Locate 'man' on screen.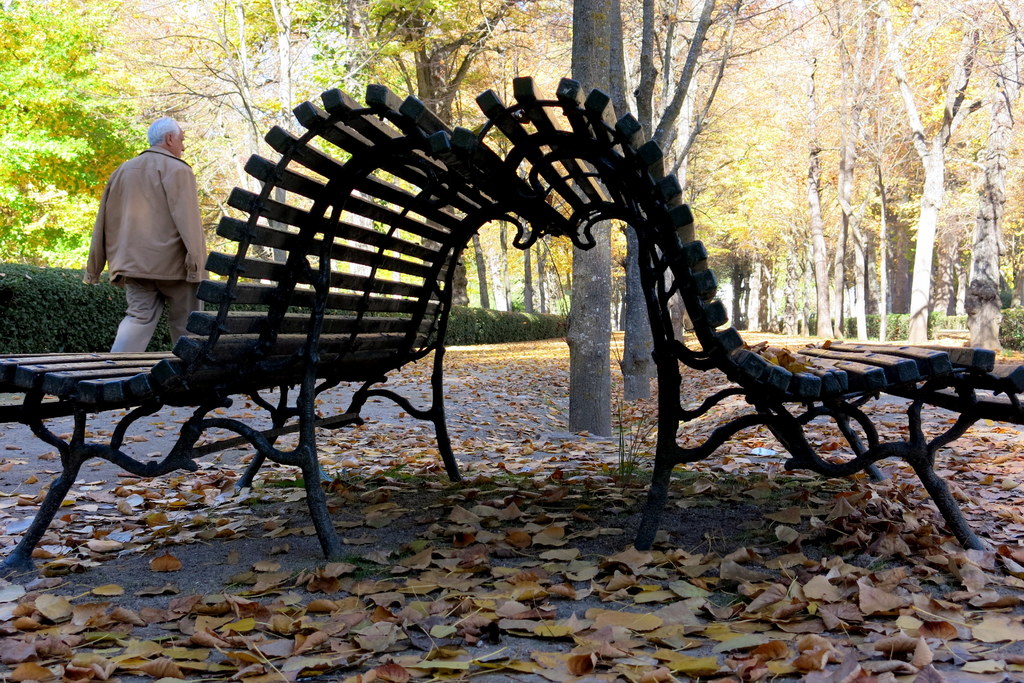
On screen at detection(93, 112, 209, 367).
